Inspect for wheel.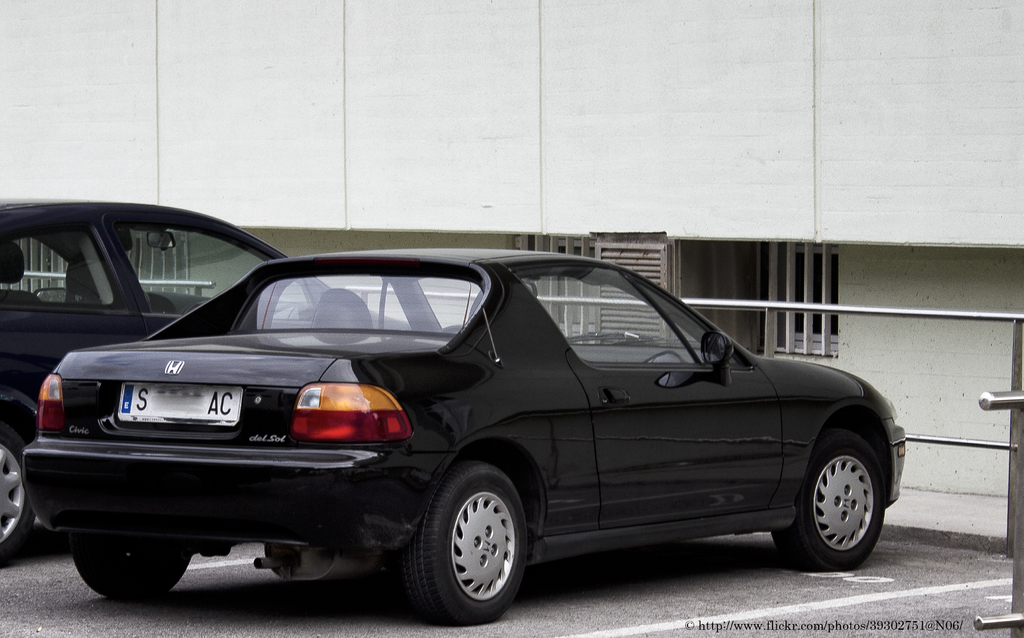
Inspection: <region>770, 431, 880, 575</region>.
